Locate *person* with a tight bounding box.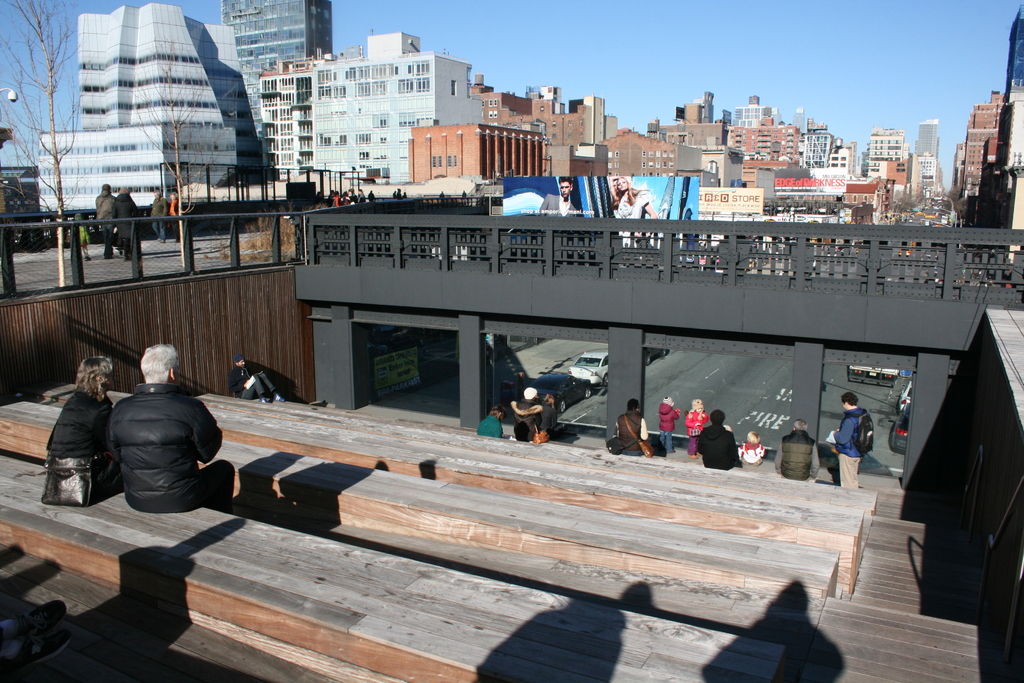
crop(509, 387, 538, 442).
